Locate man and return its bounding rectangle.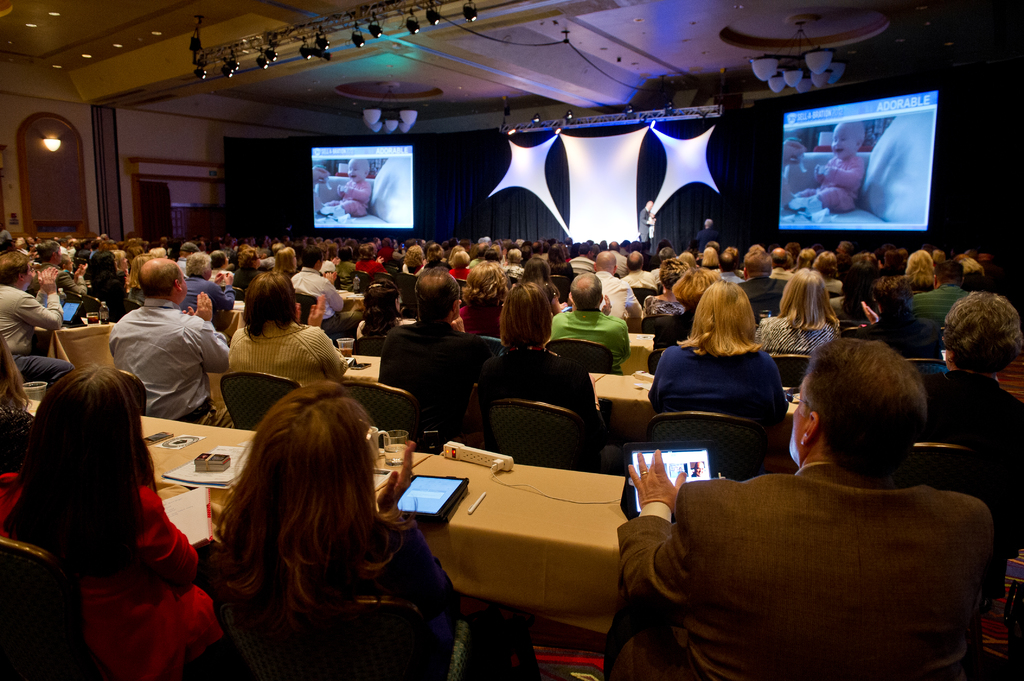
[33,246,84,315].
